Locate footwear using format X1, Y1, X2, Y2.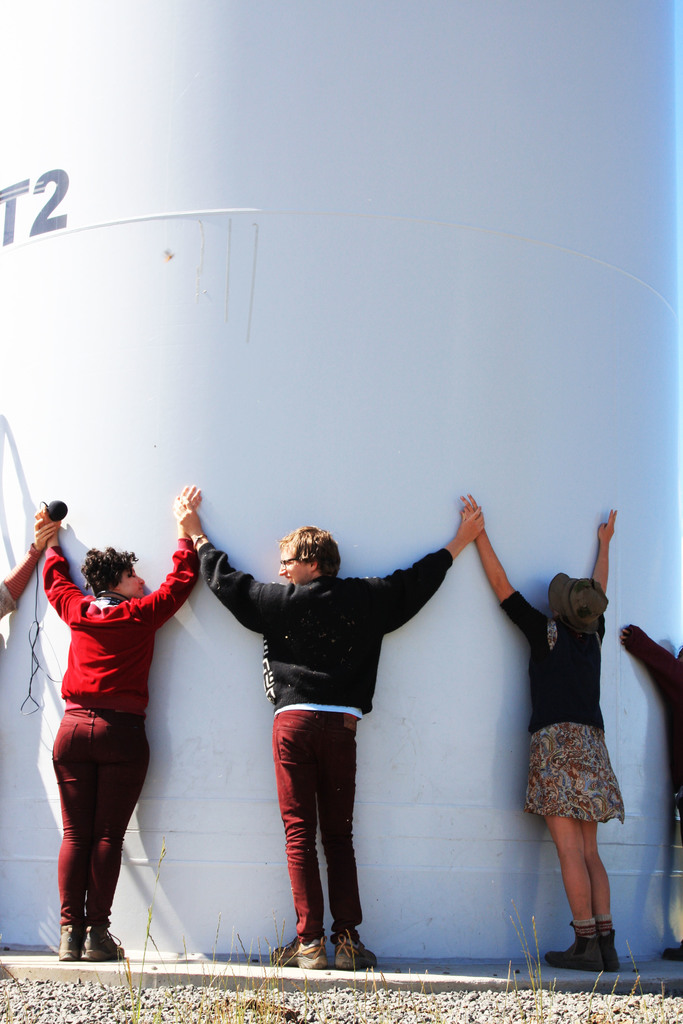
56, 924, 86, 959.
